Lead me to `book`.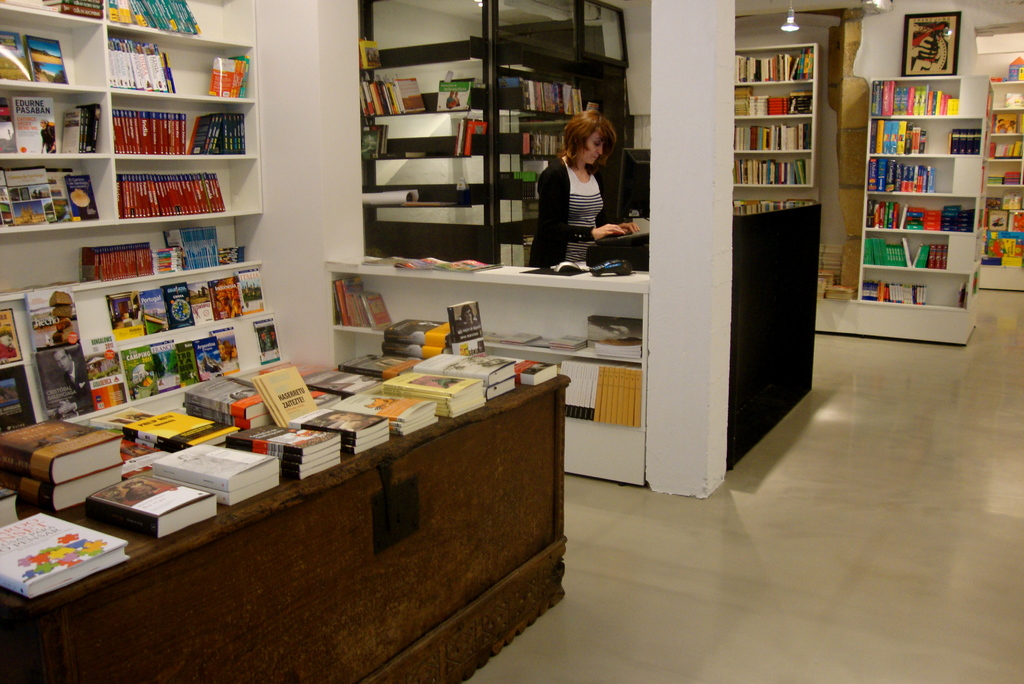
Lead to bbox=(0, 361, 36, 434).
